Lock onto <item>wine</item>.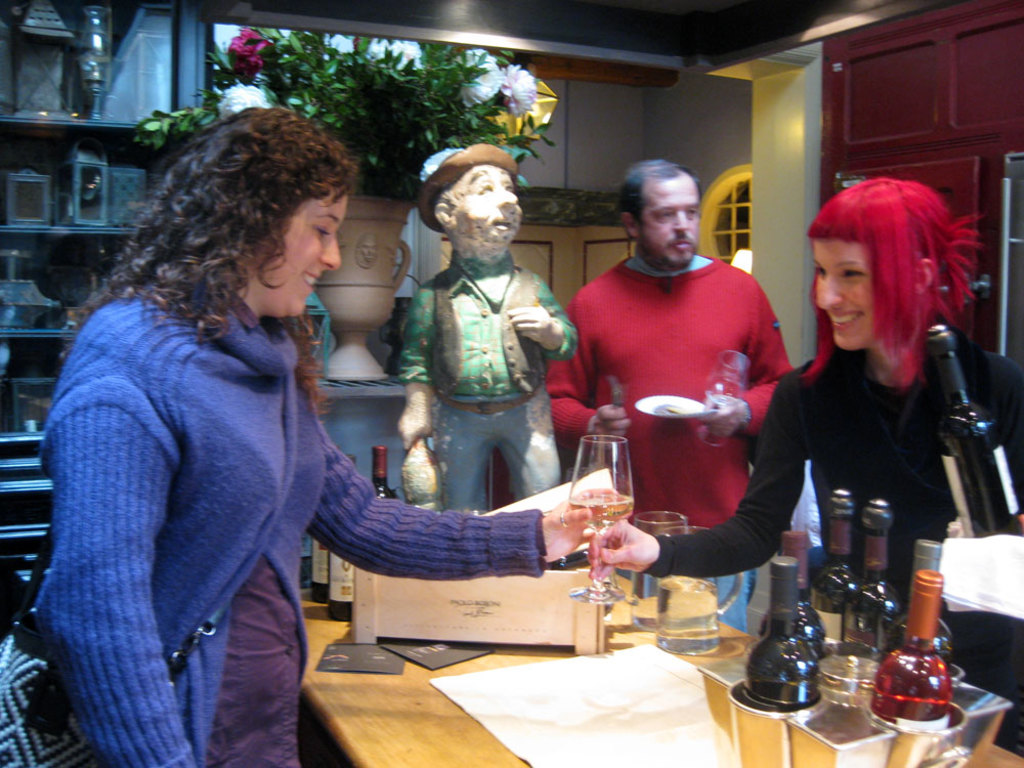
Locked: bbox=[930, 327, 1021, 539].
